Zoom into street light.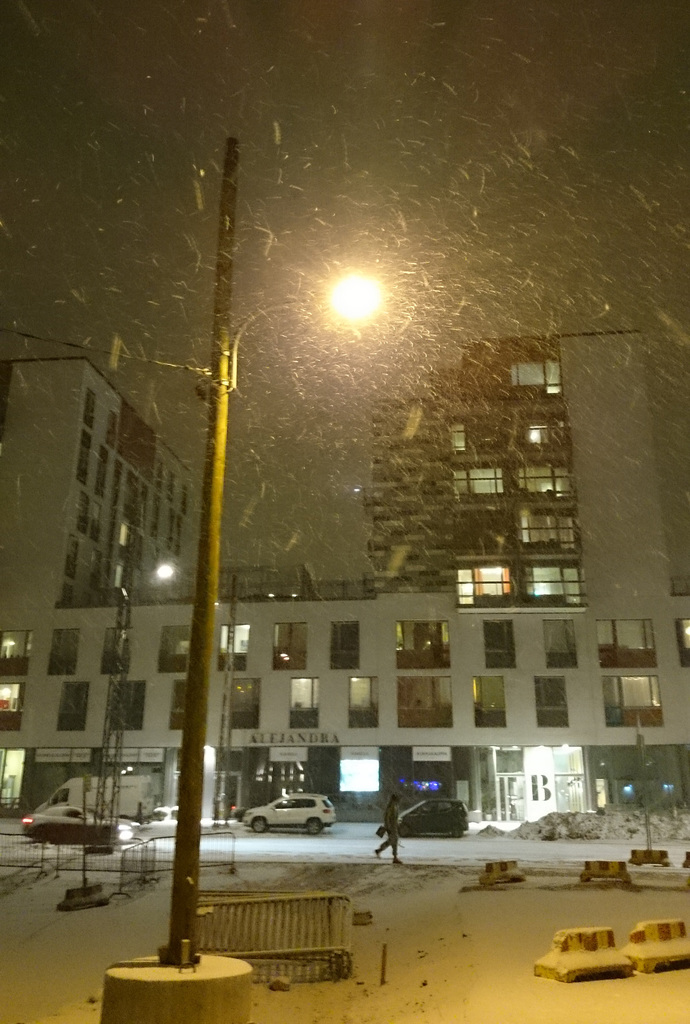
Zoom target: l=107, t=515, r=188, b=843.
